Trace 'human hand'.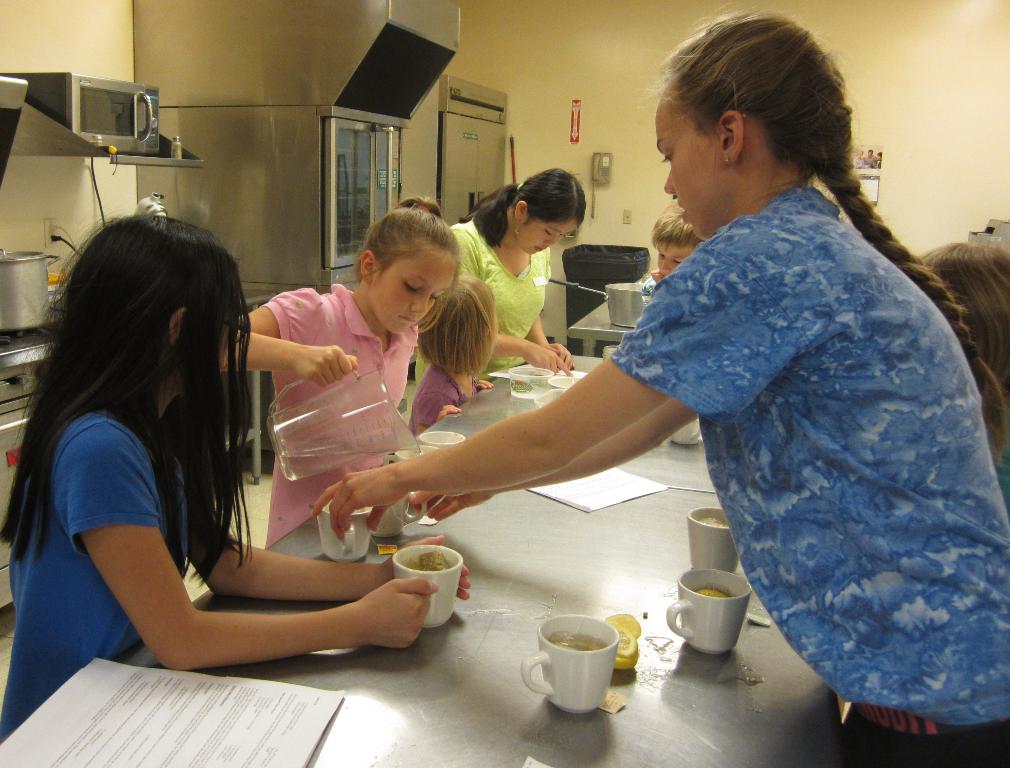
Traced to (x1=407, y1=491, x2=497, y2=524).
